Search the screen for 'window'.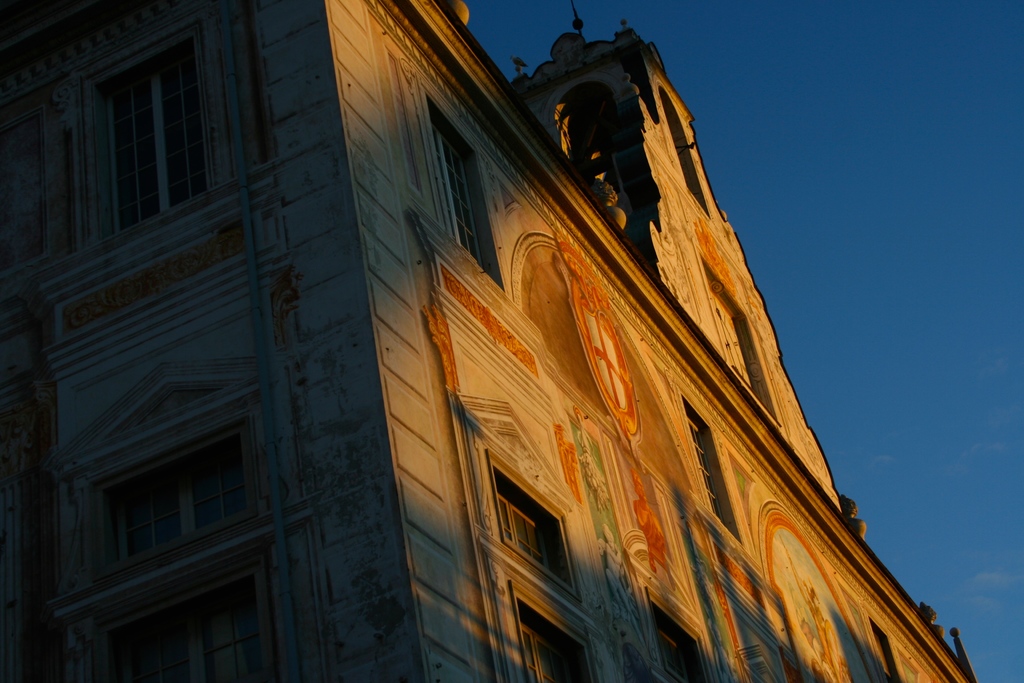
Found at [x1=682, y1=393, x2=745, y2=545].
